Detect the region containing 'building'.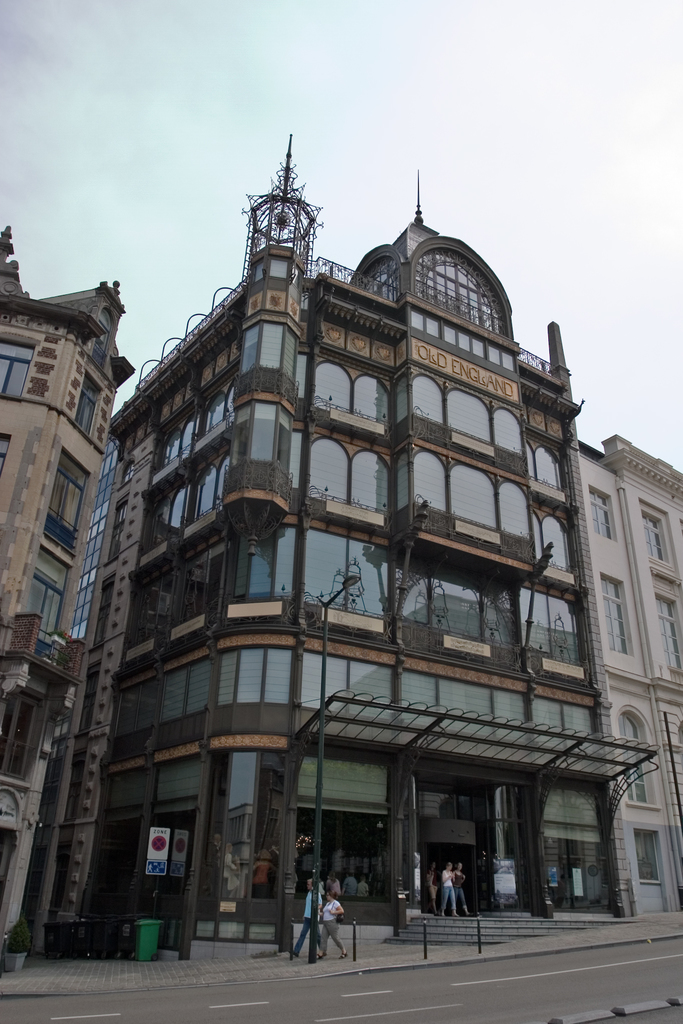
578,430,682,918.
